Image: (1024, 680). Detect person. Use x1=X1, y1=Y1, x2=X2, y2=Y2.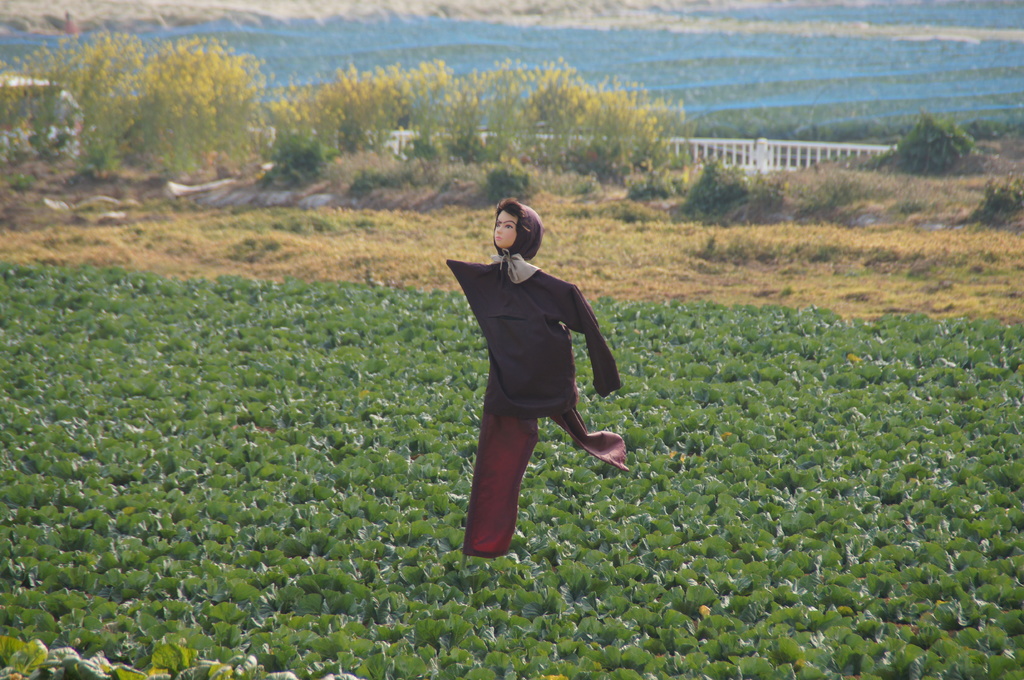
x1=443, y1=198, x2=627, y2=560.
